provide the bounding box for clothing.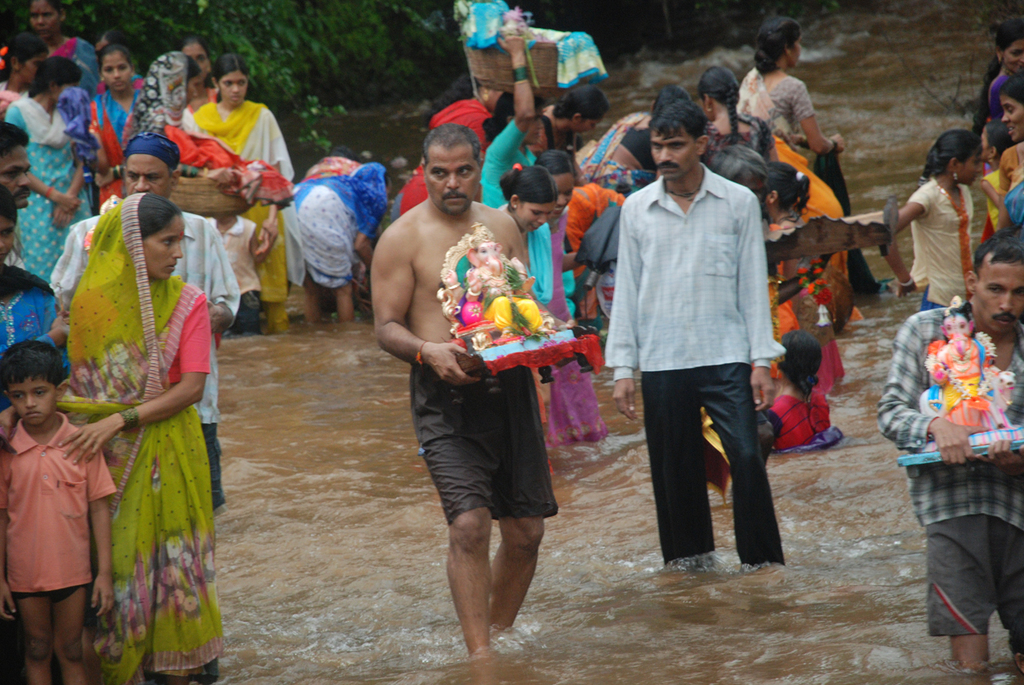
bbox(3, 101, 101, 293).
